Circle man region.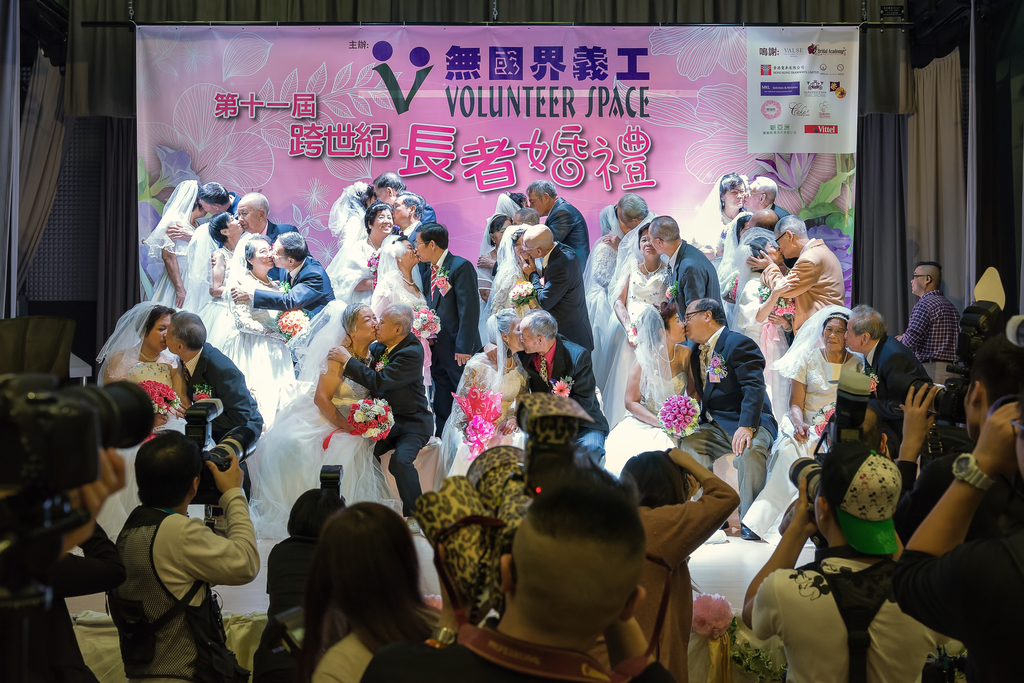
Region: [824,407,891,457].
